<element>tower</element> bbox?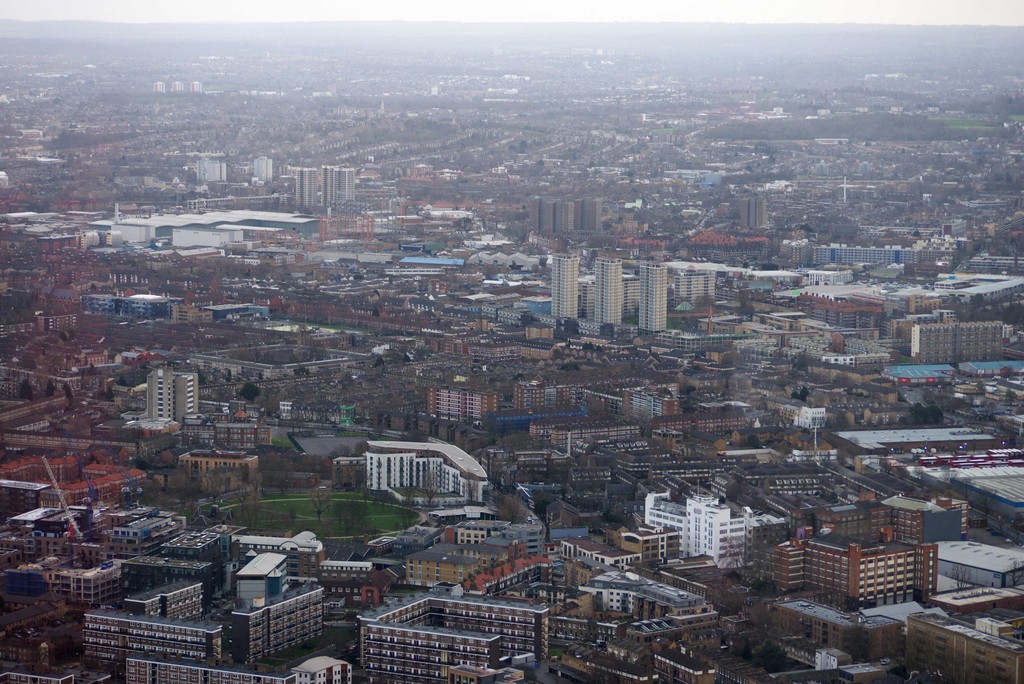
select_region(550, 256, 579, 315)
